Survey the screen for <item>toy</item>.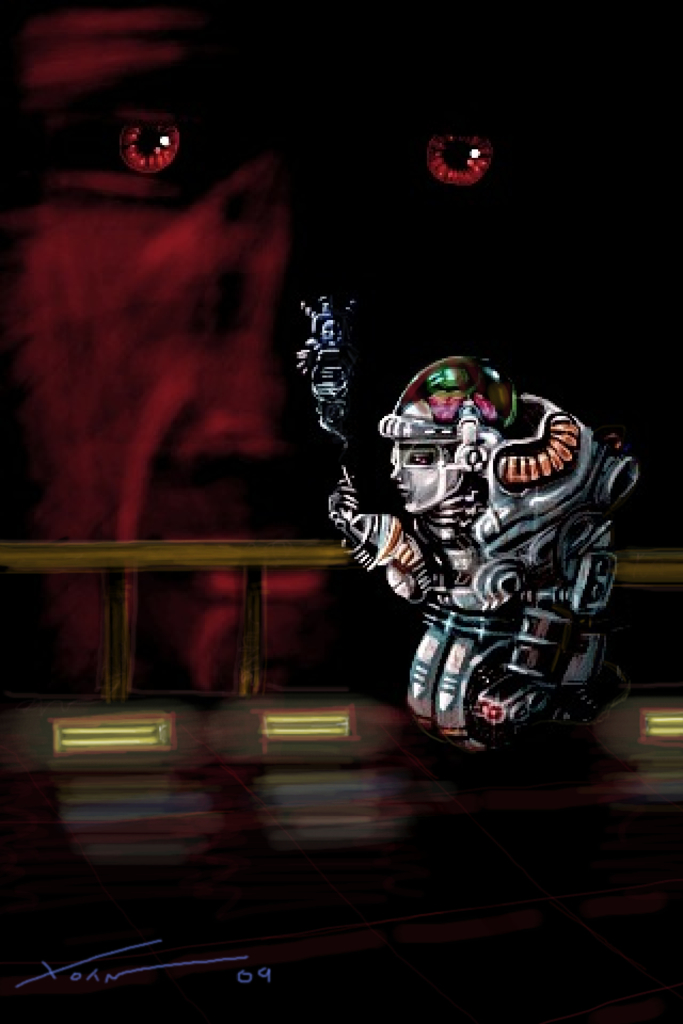
Survey found: select_region(303, 273, 647, 795).
